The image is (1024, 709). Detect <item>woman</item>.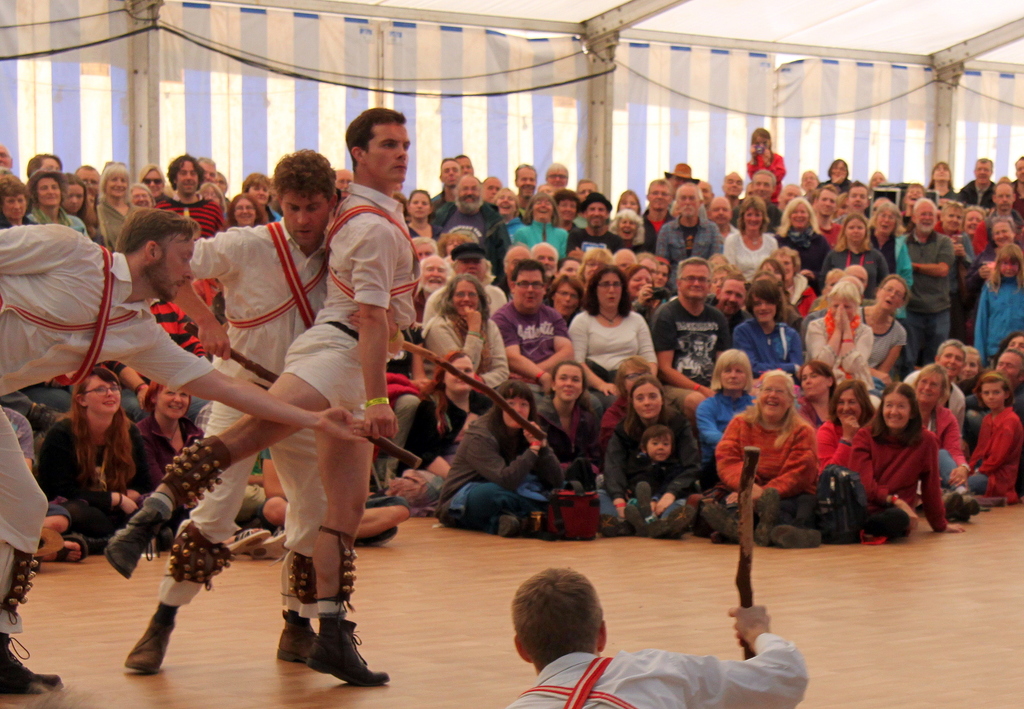
Detection: 815:381:959:538.
